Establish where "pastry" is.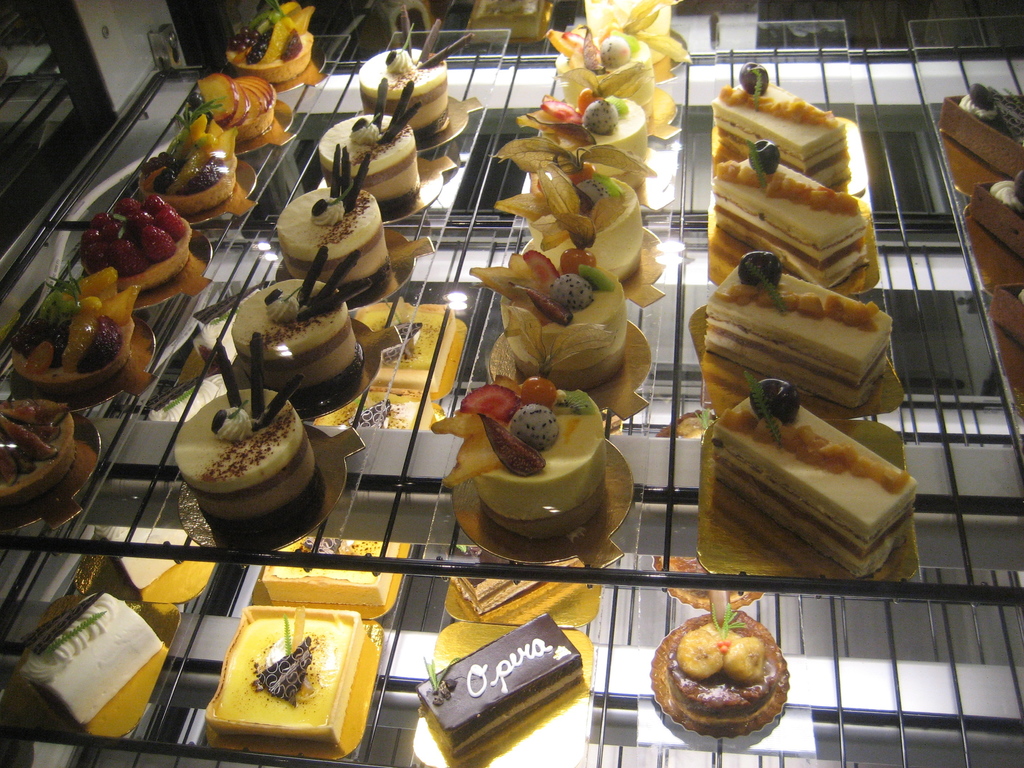
Established at {"left": 12, "top": 264, "right": 129, "bottom": 412}.
